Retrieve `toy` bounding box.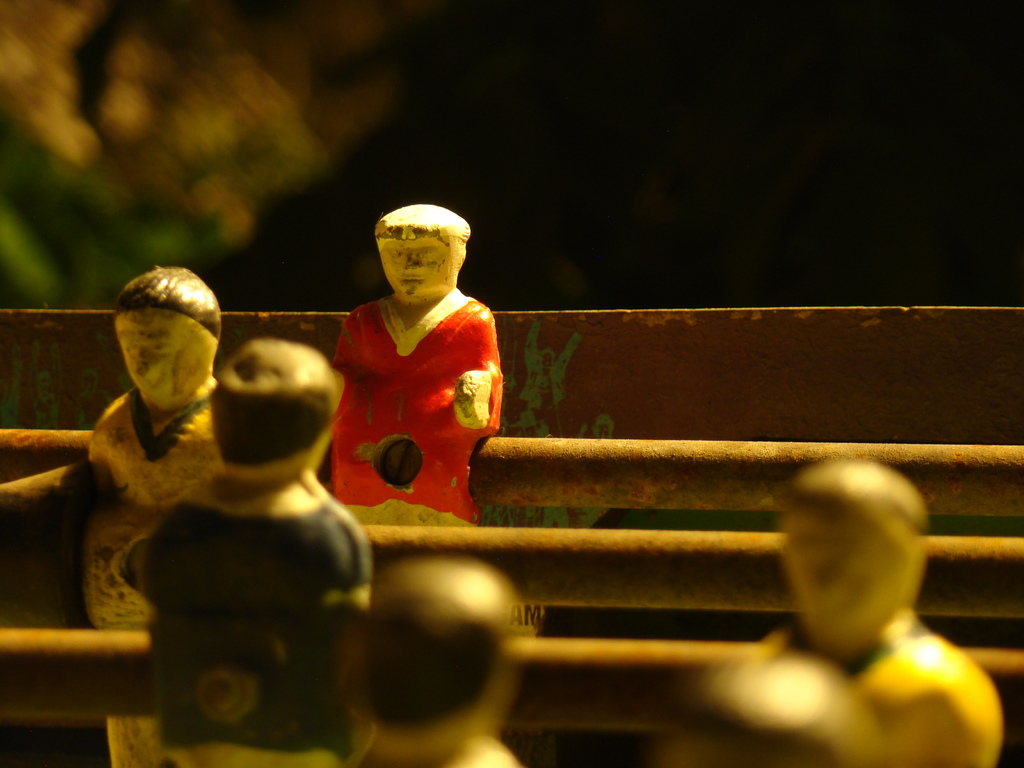
Bounding box: [left=338, top=556, right=525, bottom=767].
